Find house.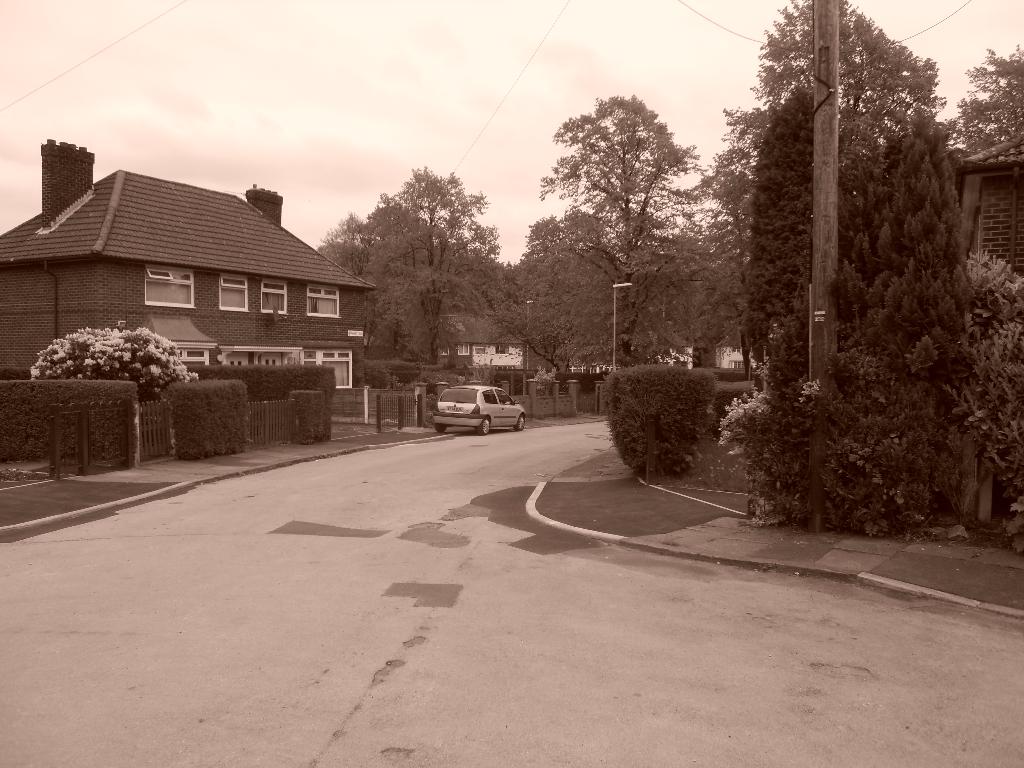
(x1=433, y1=308, x2=522, y2=381).
